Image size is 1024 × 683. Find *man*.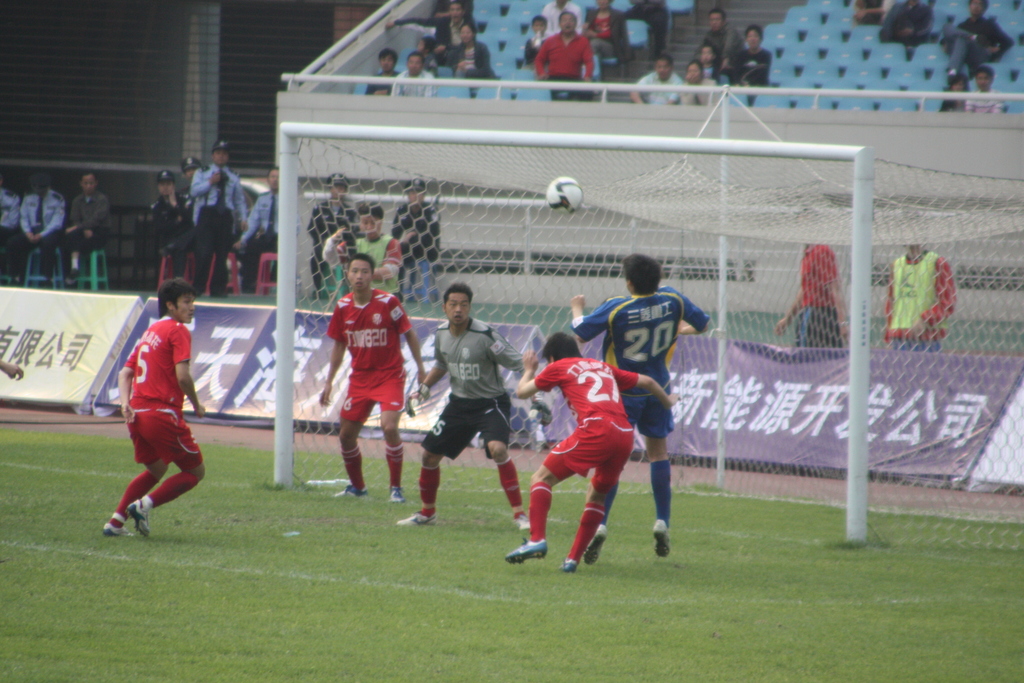
locate(395, 283, 547, 525).
